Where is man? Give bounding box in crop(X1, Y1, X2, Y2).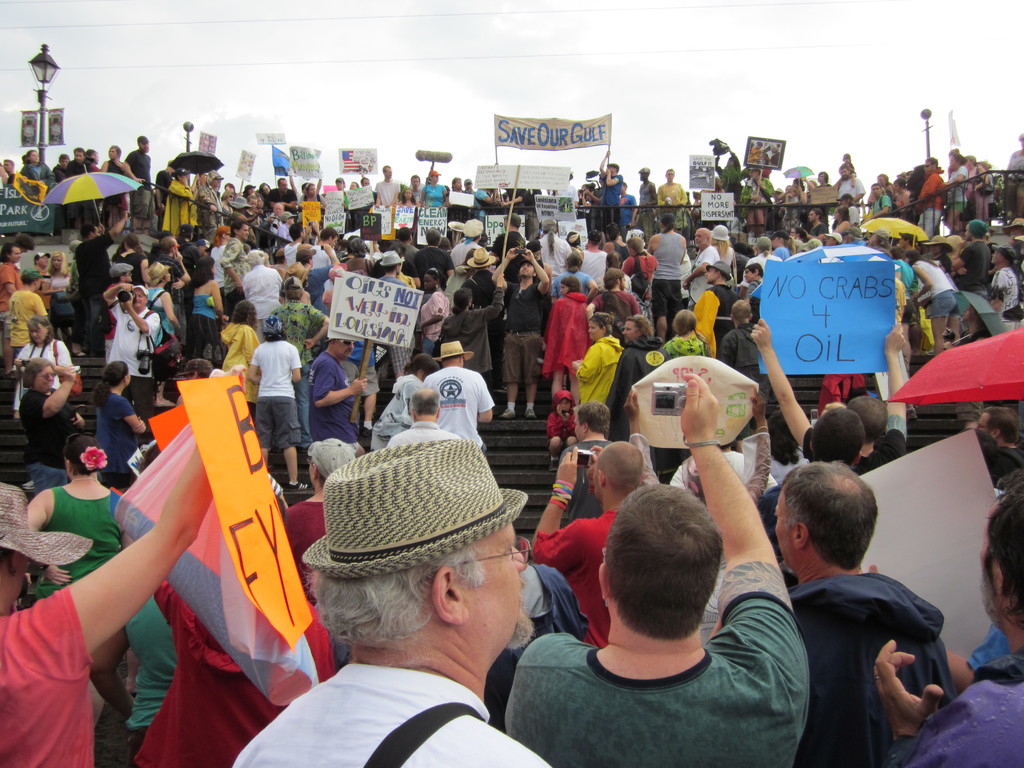
crop(692, 260, 738, 356).
